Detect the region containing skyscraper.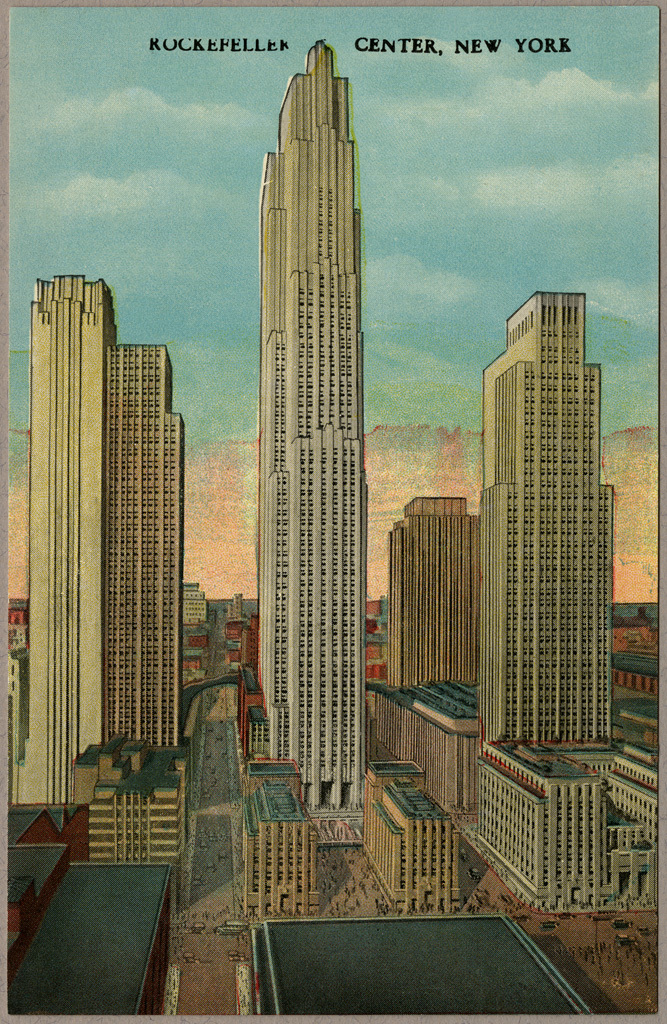
[left=480, top=290, right=622, bottom=750].
